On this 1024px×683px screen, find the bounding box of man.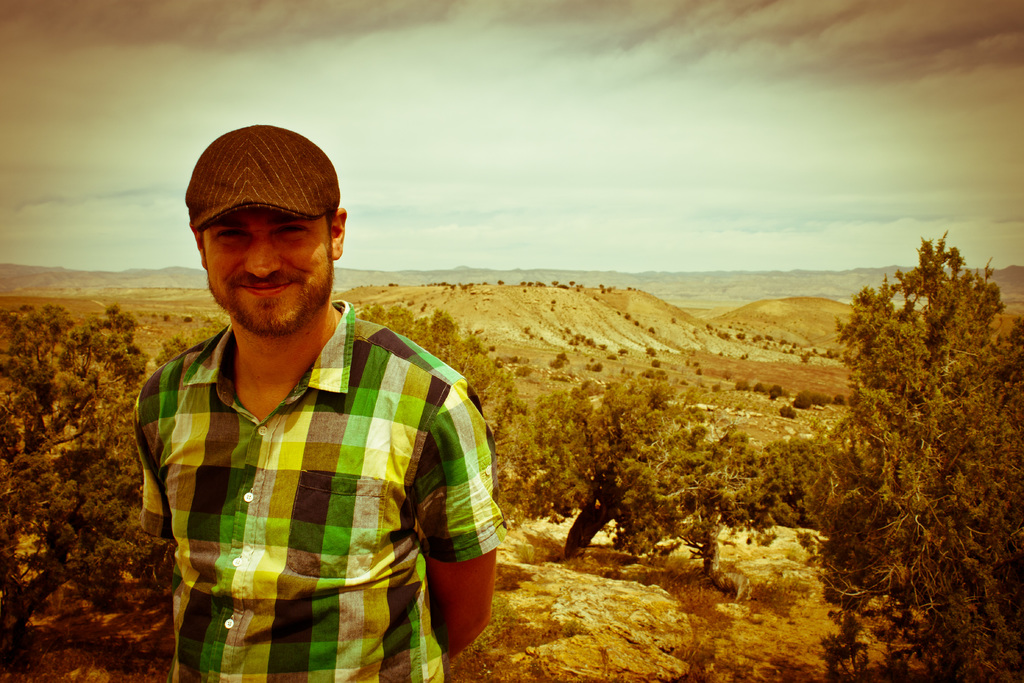
Bounding box: Rect(123, 121, 502, 682).
